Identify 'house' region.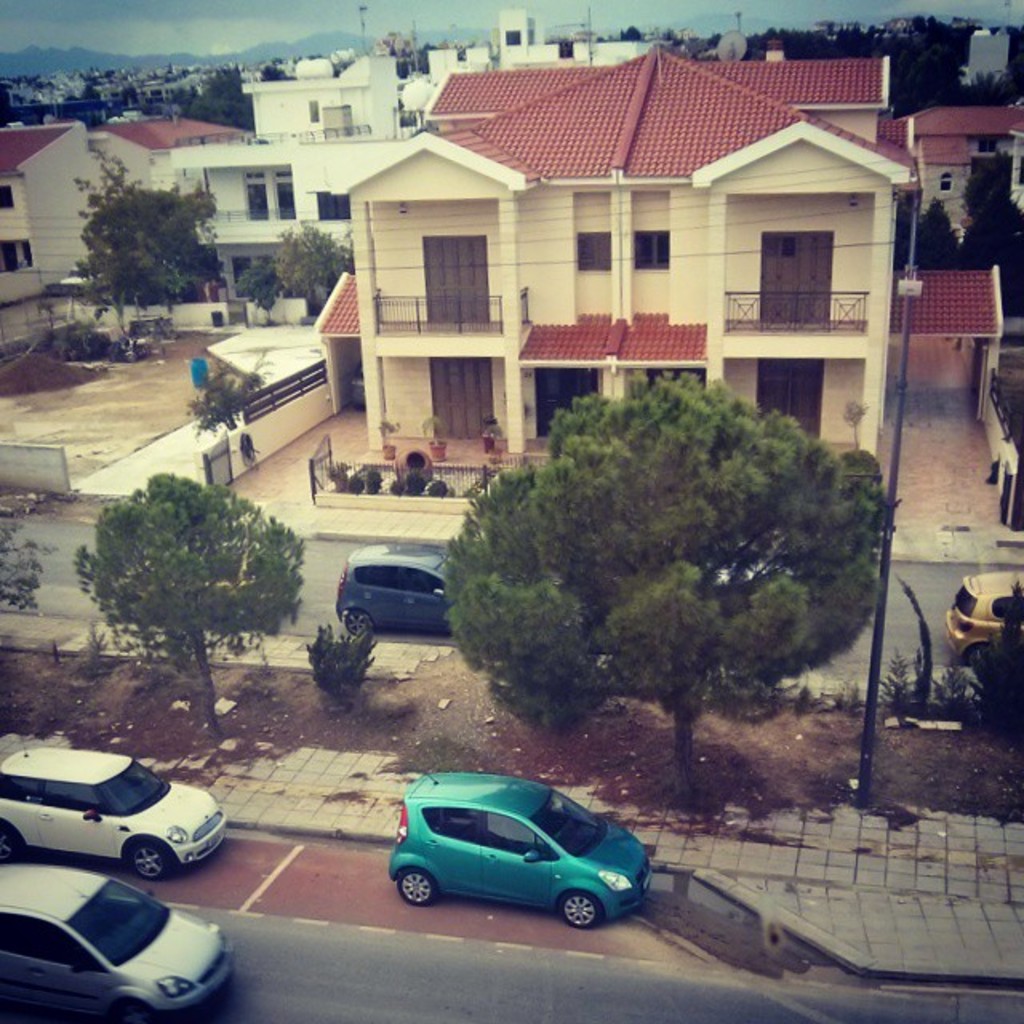
Region: 898 94 1006 258.
